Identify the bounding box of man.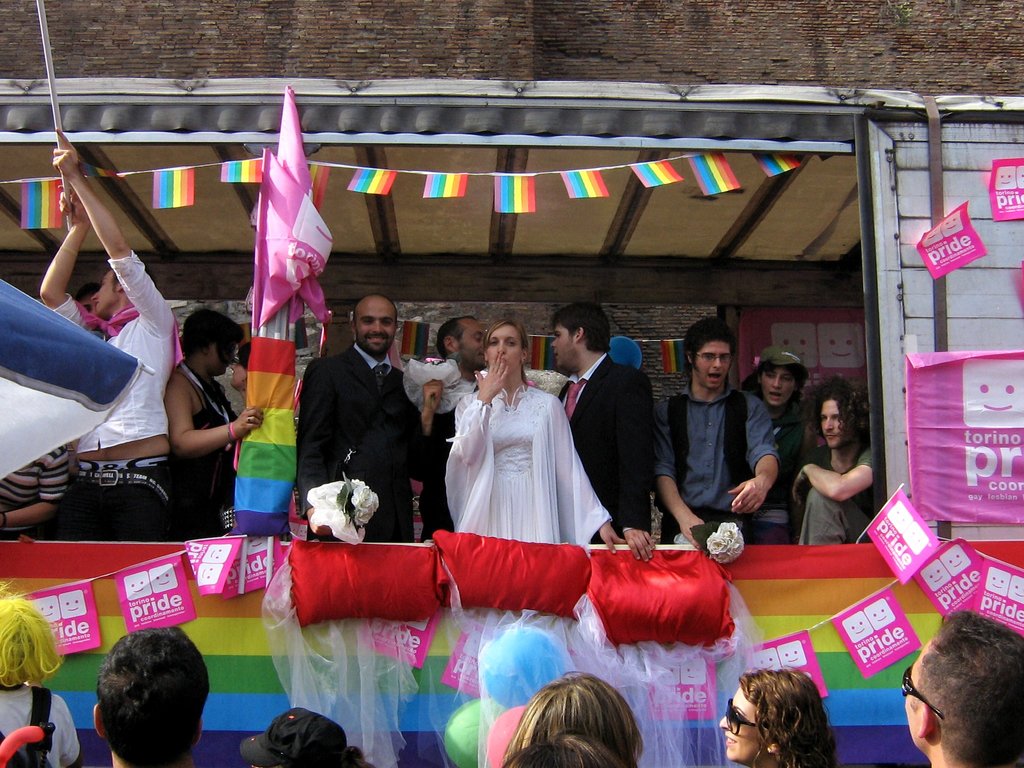
[296,271,429,547].
